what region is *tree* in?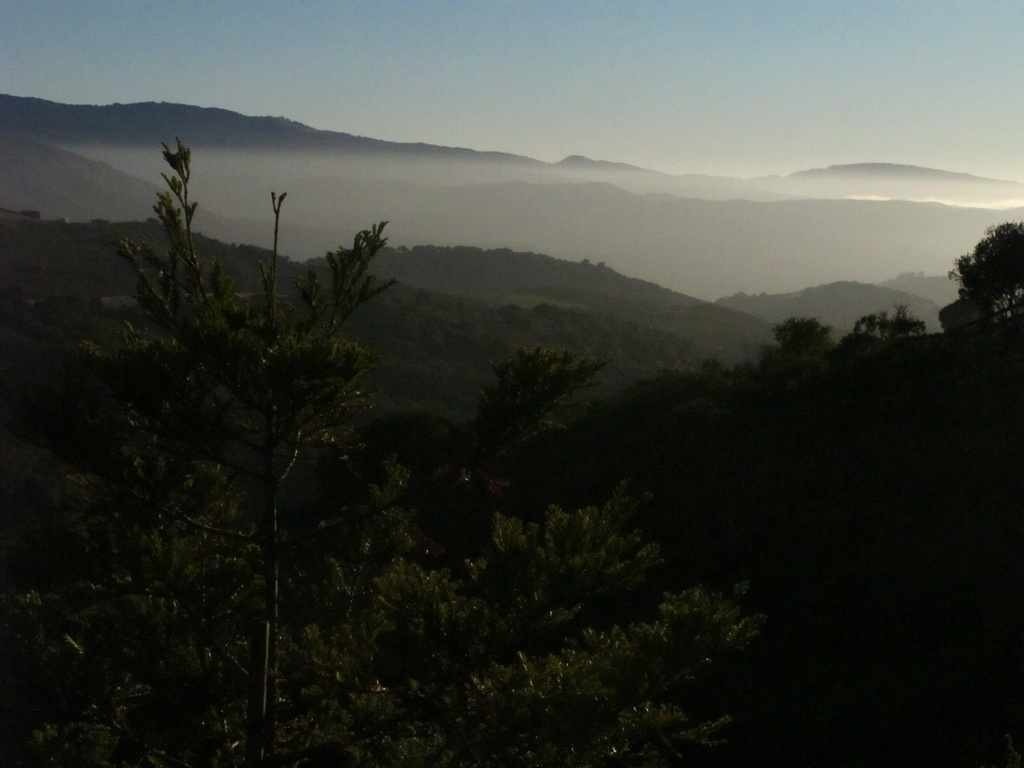
[x1=852, y1=300, x2=933, y2=353].
